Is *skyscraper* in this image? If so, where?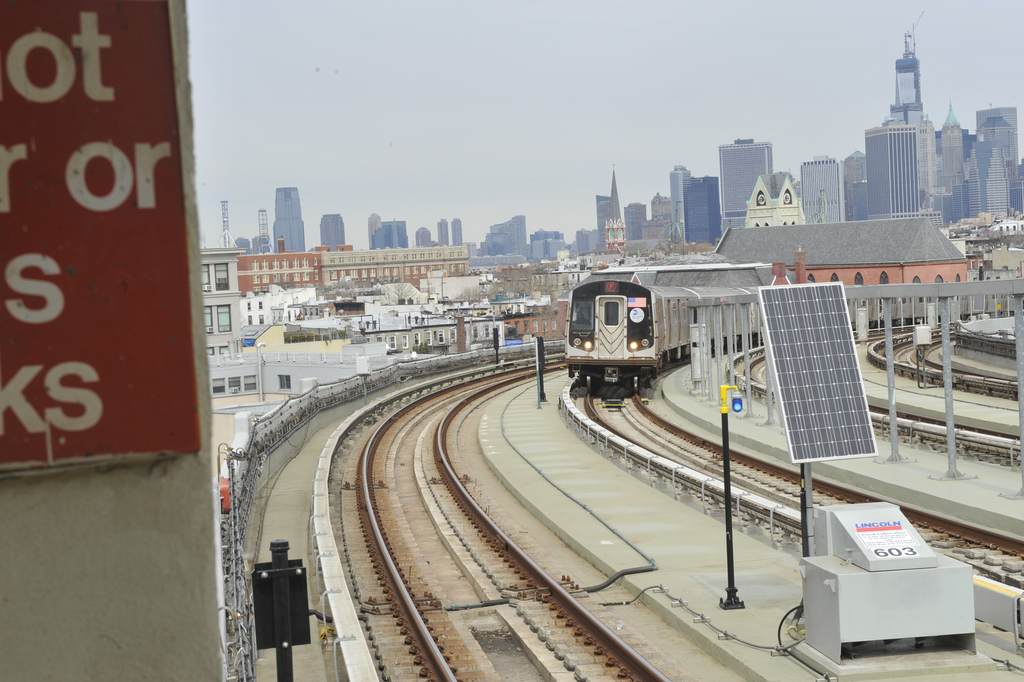
Yes, at (x1=802, y1=156, x2=846, y2=222).
